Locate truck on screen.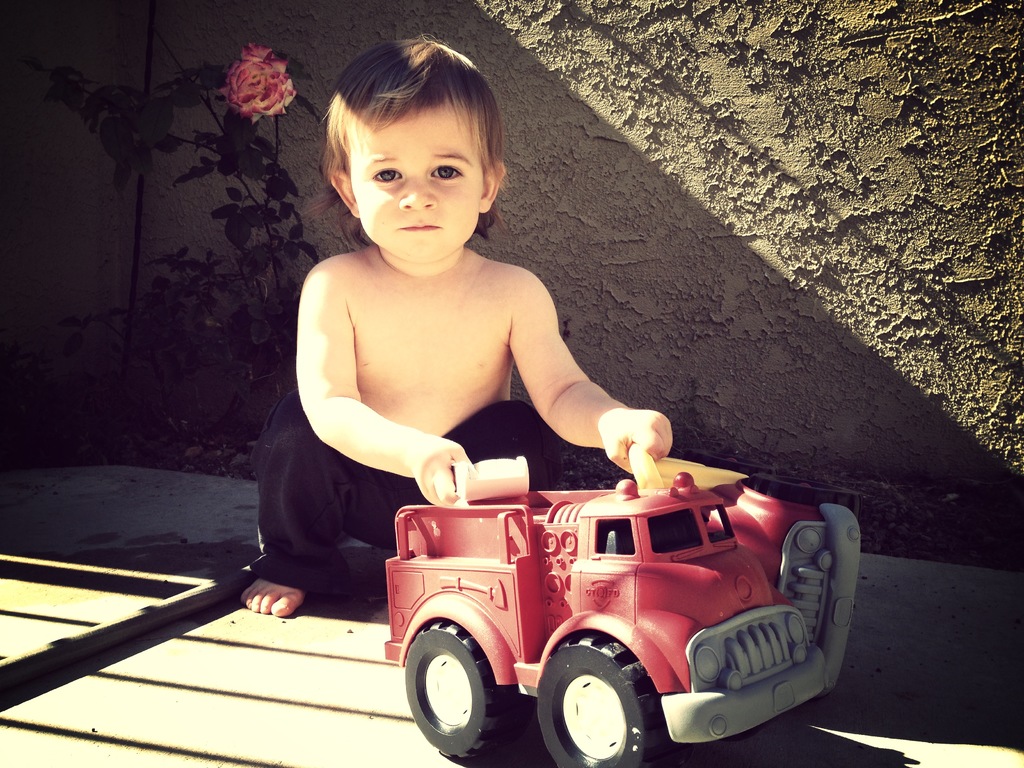
On screen at (x1=352, y1=465, x2=861, y2=765).
